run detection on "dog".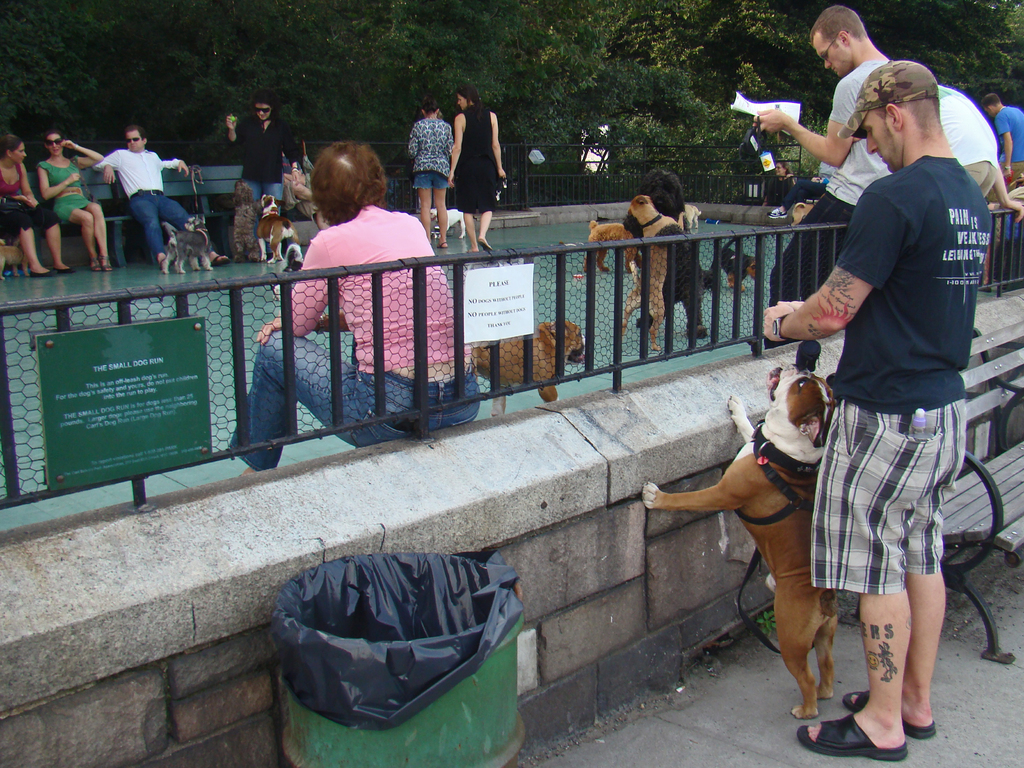
Result: 791, 200, 815, 228.
